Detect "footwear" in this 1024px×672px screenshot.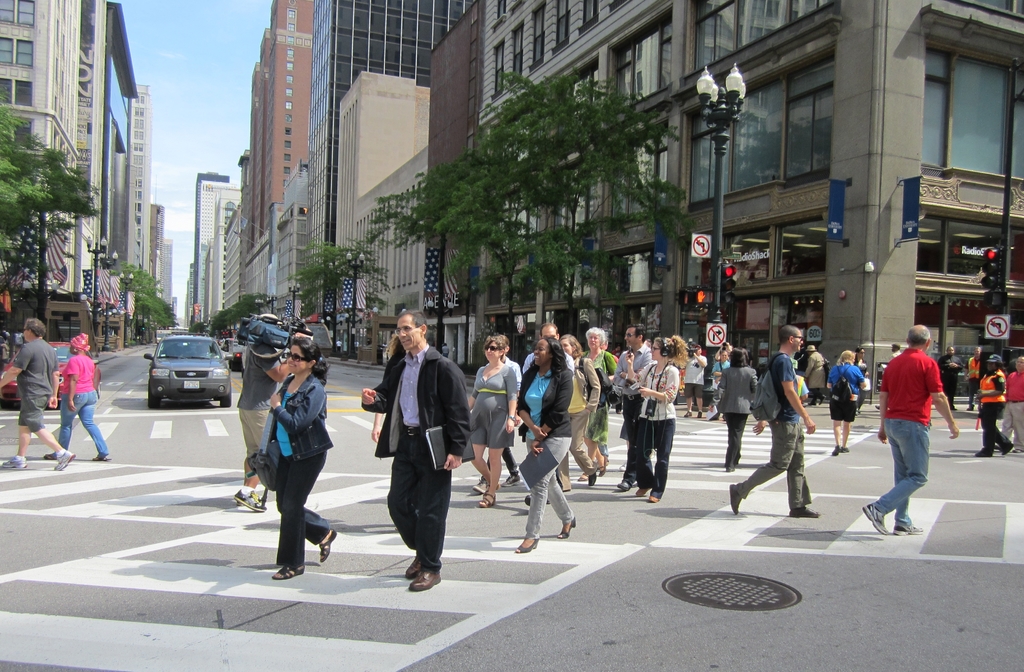
Detection: 635 479 659 494.
